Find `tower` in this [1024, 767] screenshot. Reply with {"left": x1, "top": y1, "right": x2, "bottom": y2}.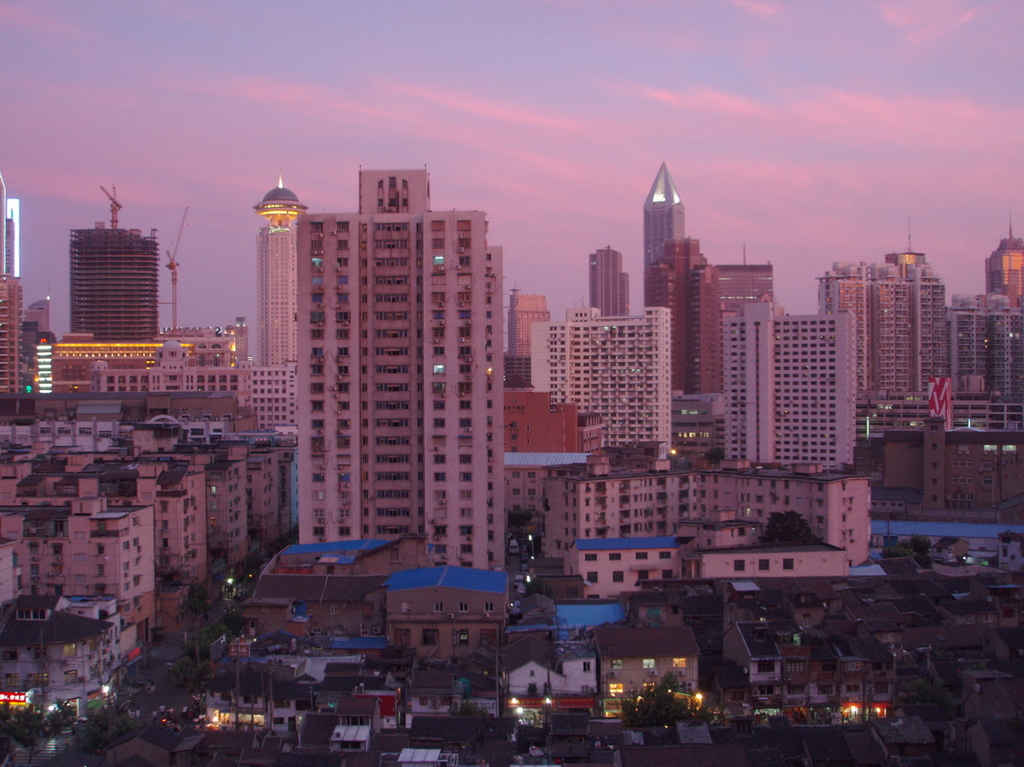
{"left": 26, "top": 309, "right": 55, "bottom": 397}.
